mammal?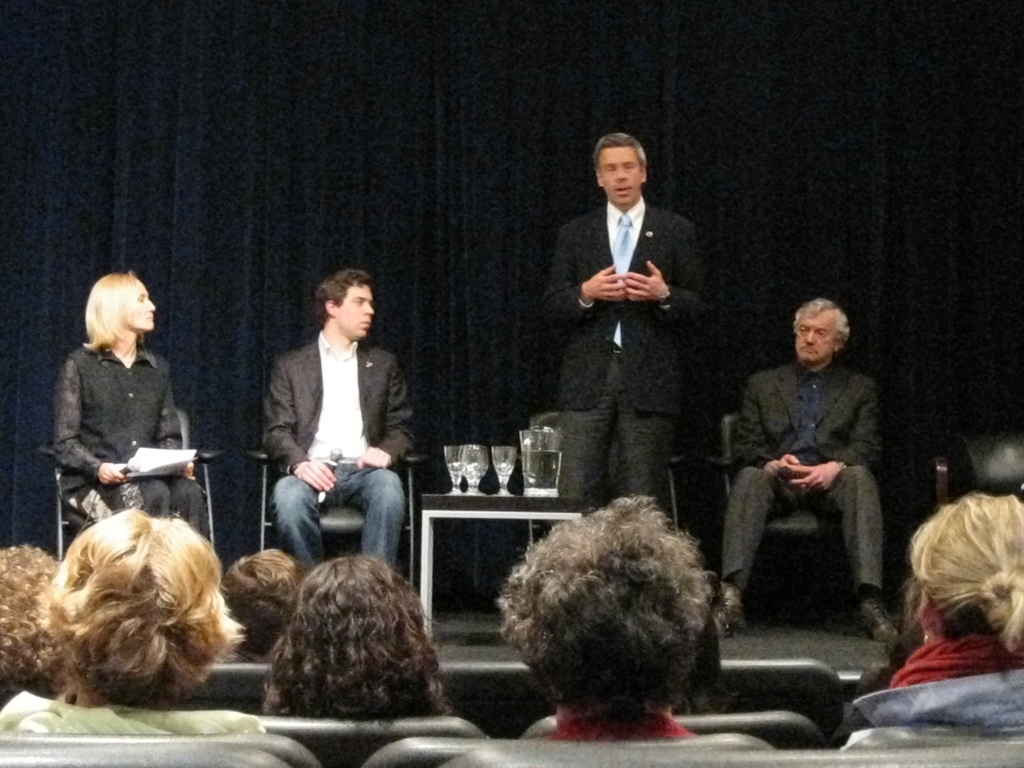
{"x1": 218, "y1": 545, "x2": 306, "y2": 667}
